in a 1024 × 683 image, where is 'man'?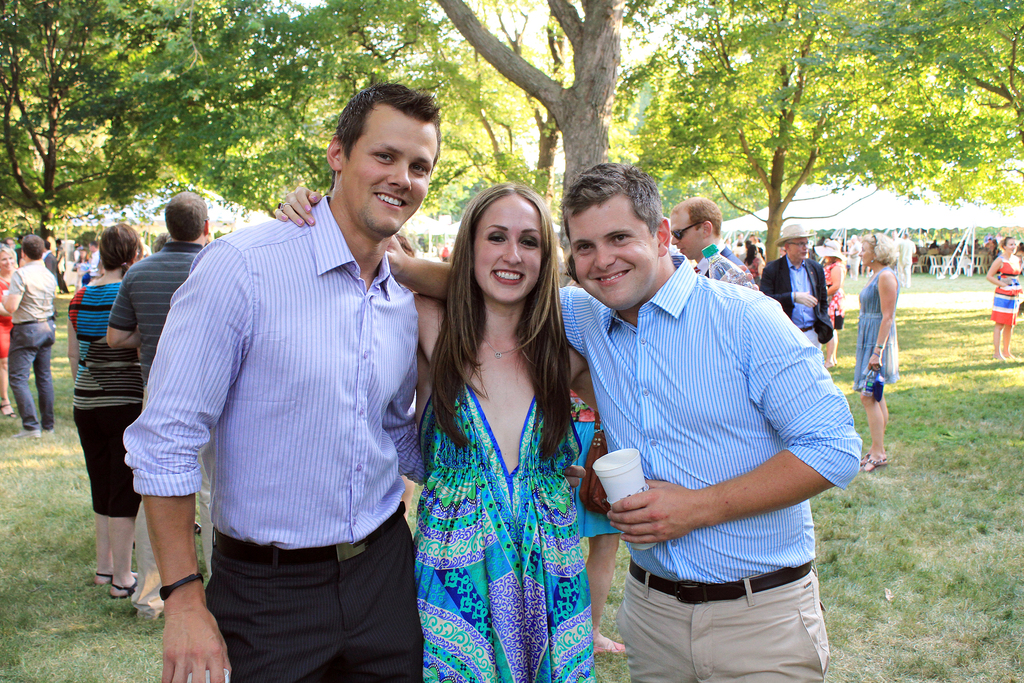
(x1=760, y1=222, x2=840, y2=353).
